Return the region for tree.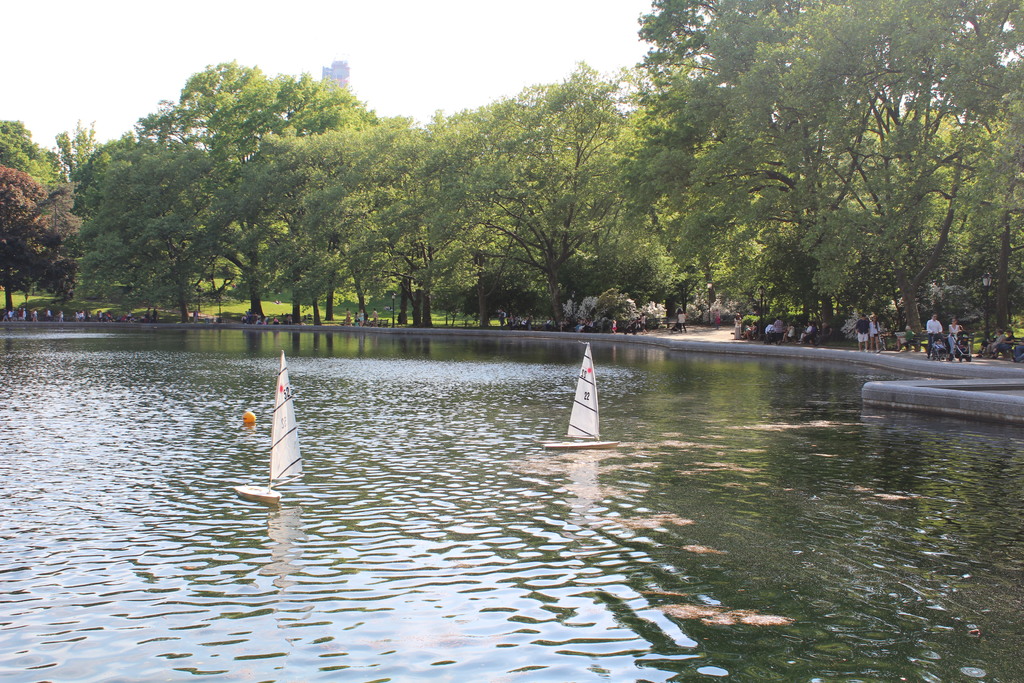
box(795, 92, 1023, 331).
